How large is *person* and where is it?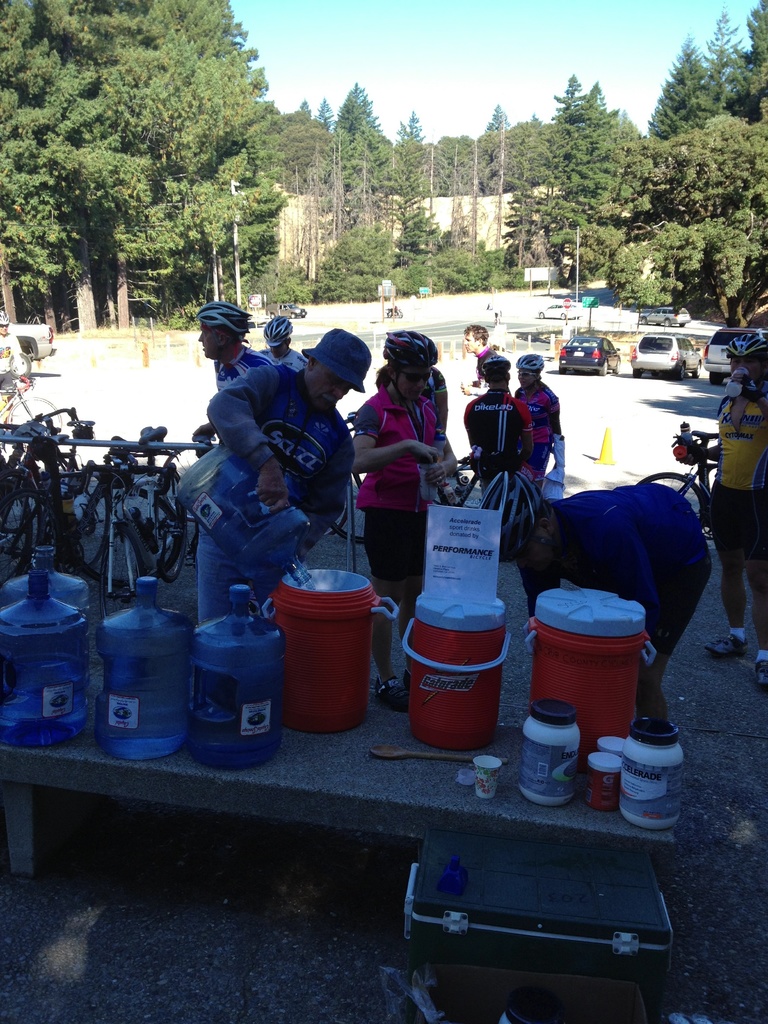
Bounding box: box(458, 351, 535, 500).
